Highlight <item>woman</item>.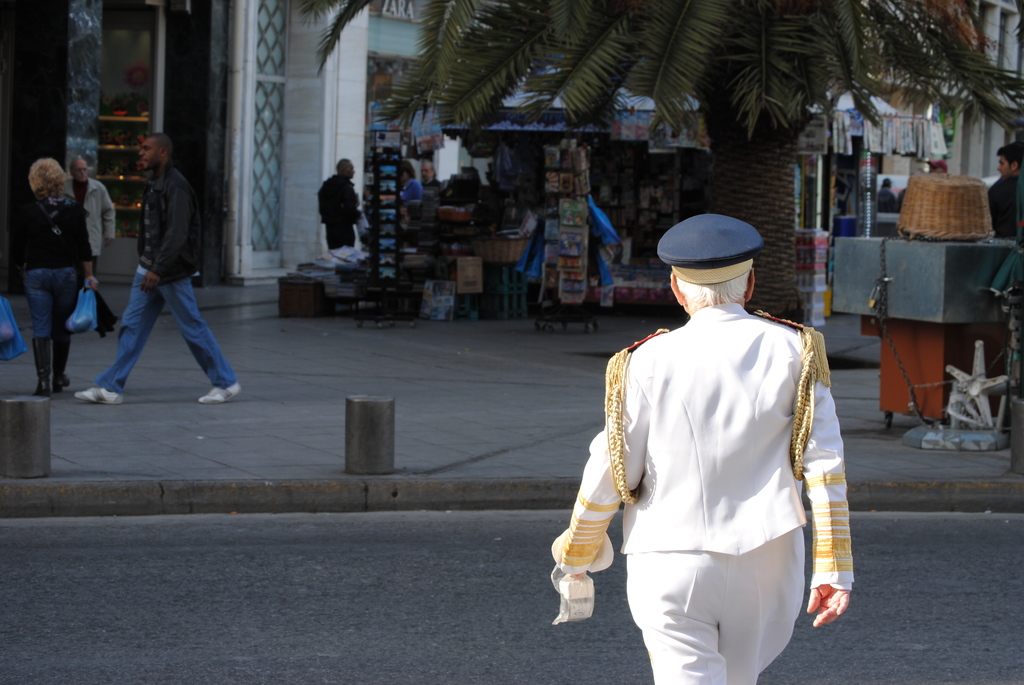
Highlighted region: locate(4, 141, 95, 397).
